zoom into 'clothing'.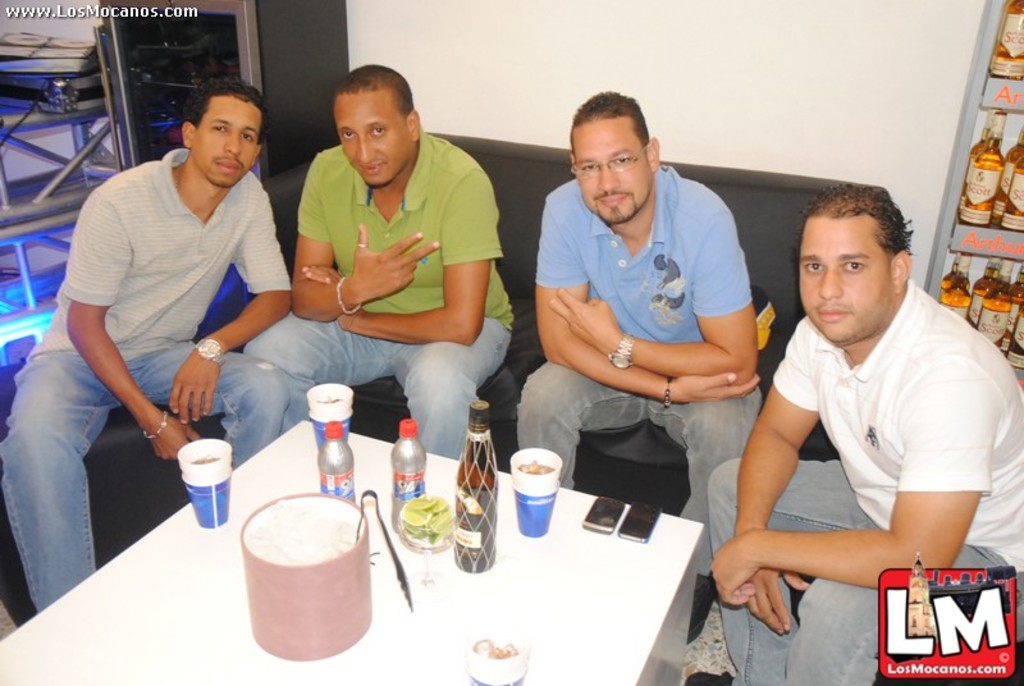
Zoom target: pyautogui.locateOnScreen(238, 127, 516, 459).
